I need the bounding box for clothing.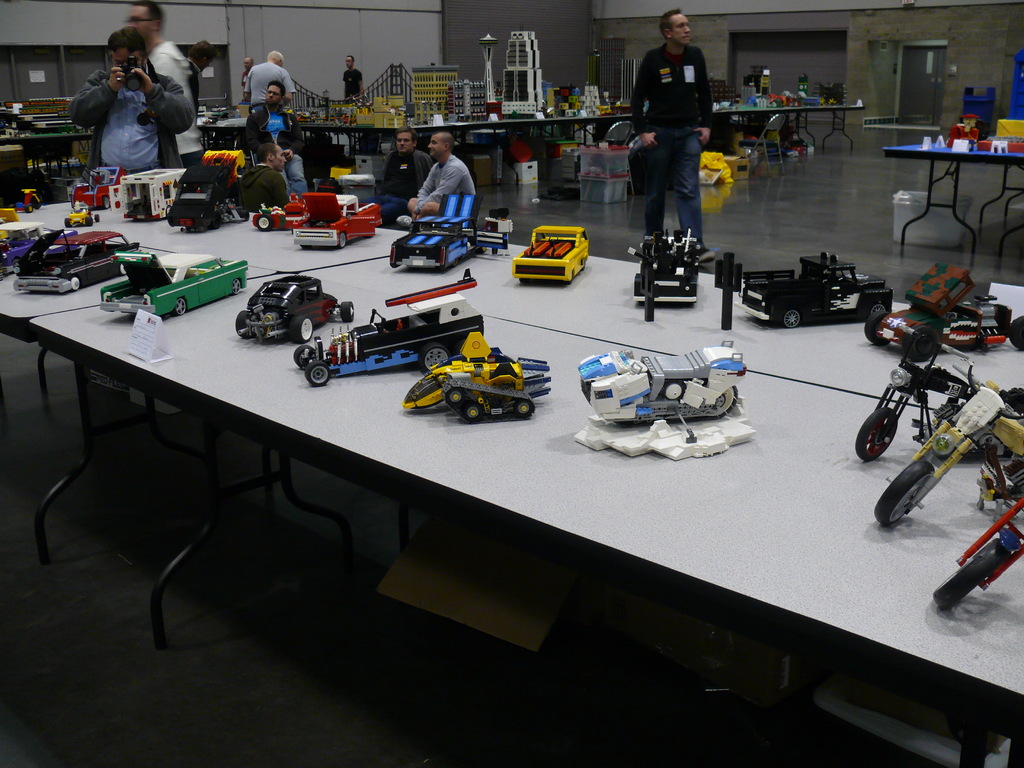
Here it is: 239,70,248,84.
